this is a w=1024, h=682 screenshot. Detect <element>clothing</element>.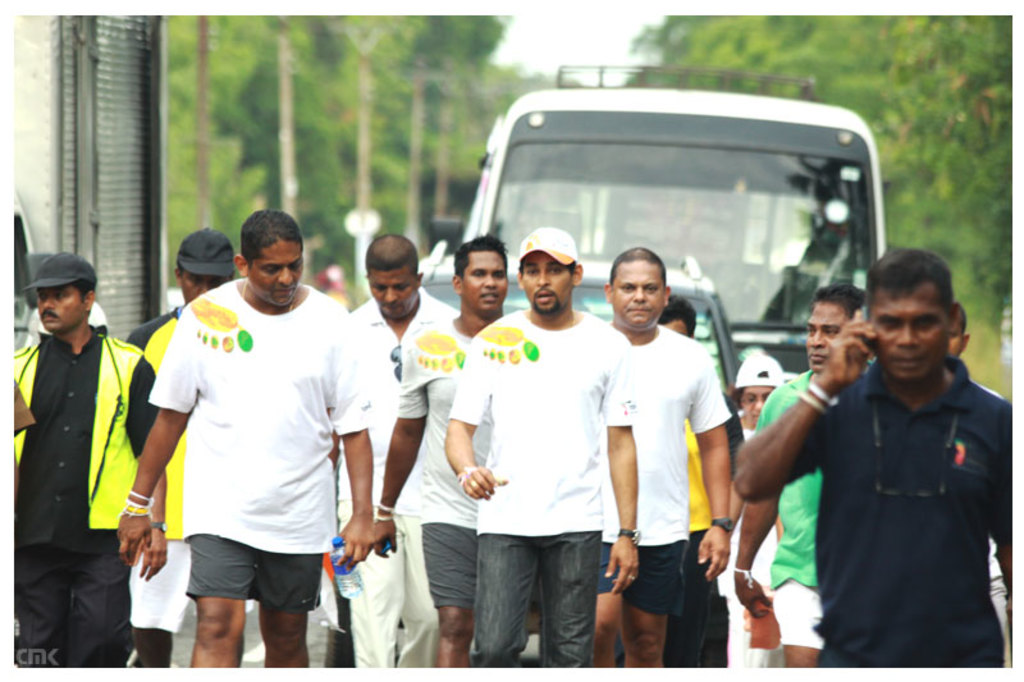
rect(8, 320, 159, 670).
